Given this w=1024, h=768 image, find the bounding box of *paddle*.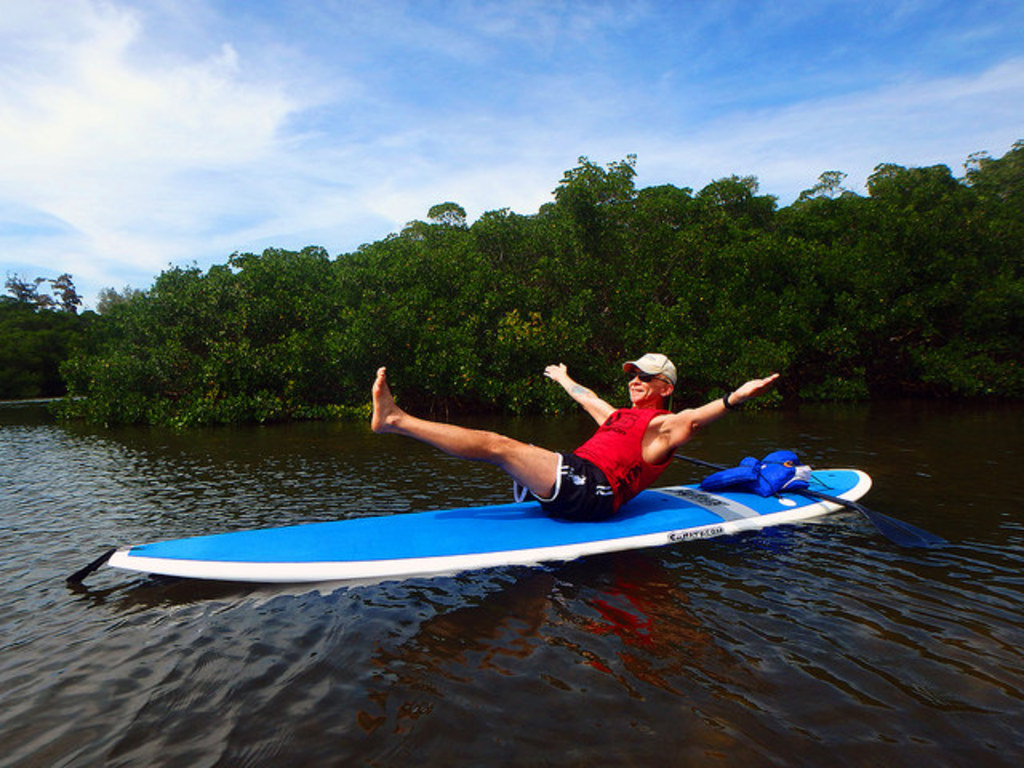
bbox=[674, 453, 947, 554].
